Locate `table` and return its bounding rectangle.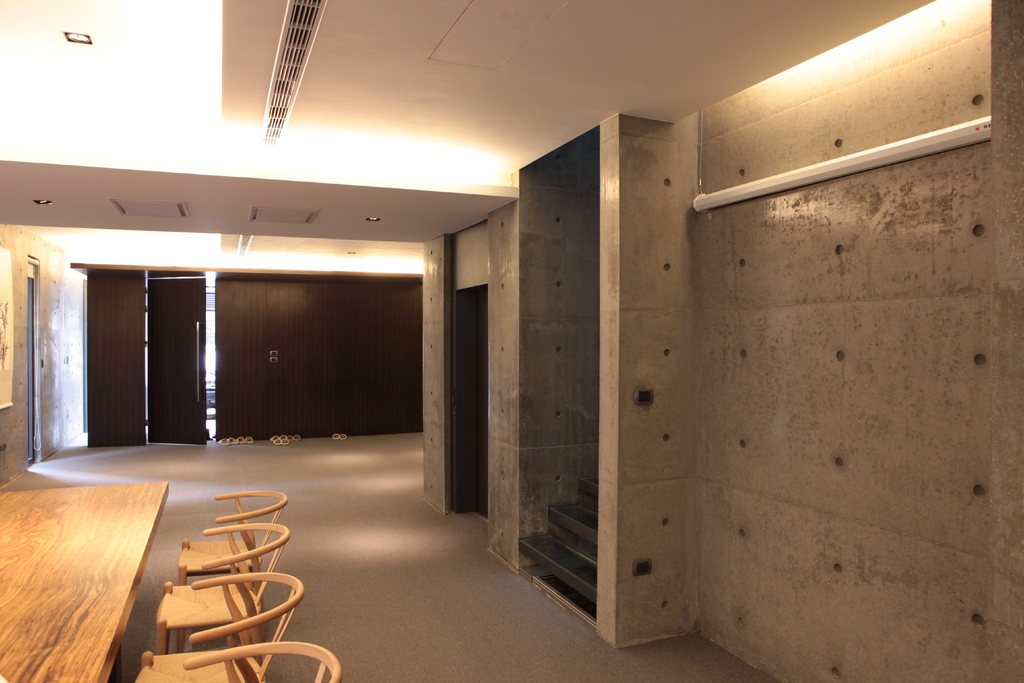
<region>17, 453, 175, 668</region>.
